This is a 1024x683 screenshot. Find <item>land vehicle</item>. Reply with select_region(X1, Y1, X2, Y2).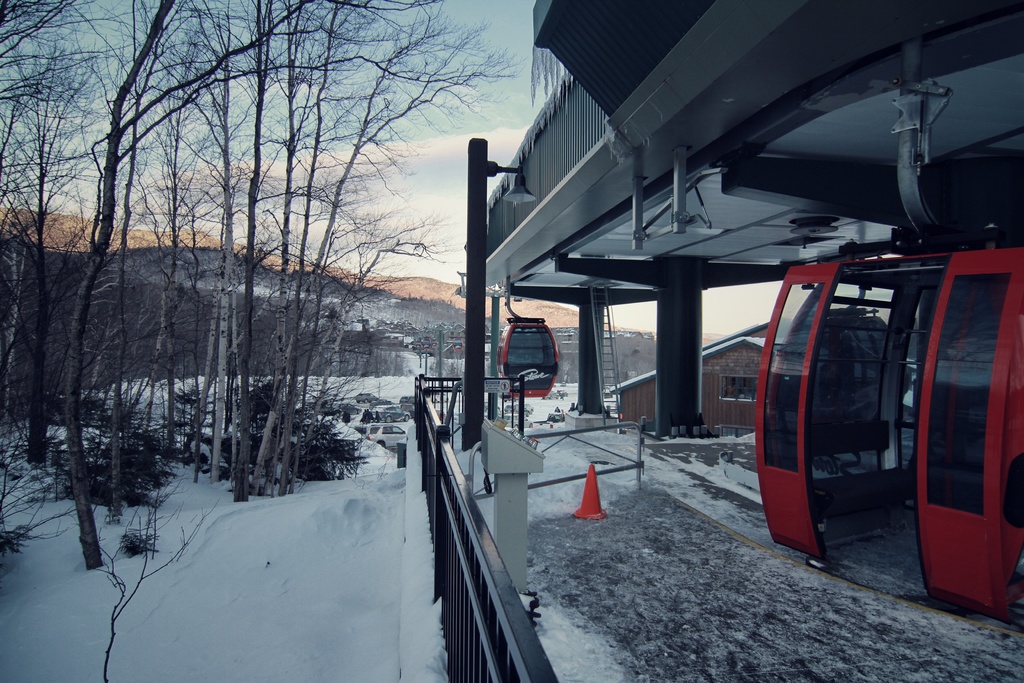
select_region(534, 411, 566, 427).
